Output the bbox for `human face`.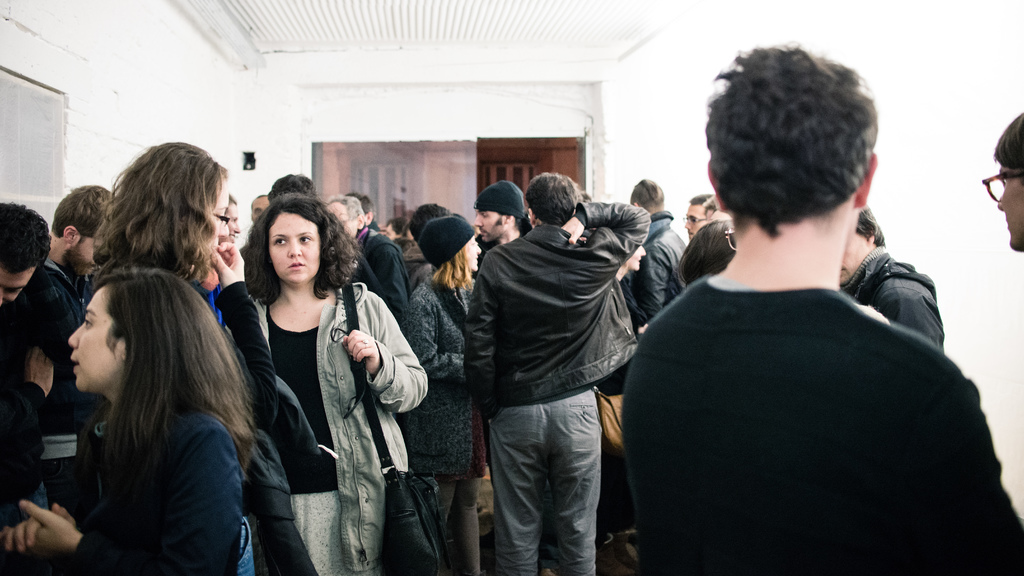
(left=464, top=242, right=482, bottom=271).
